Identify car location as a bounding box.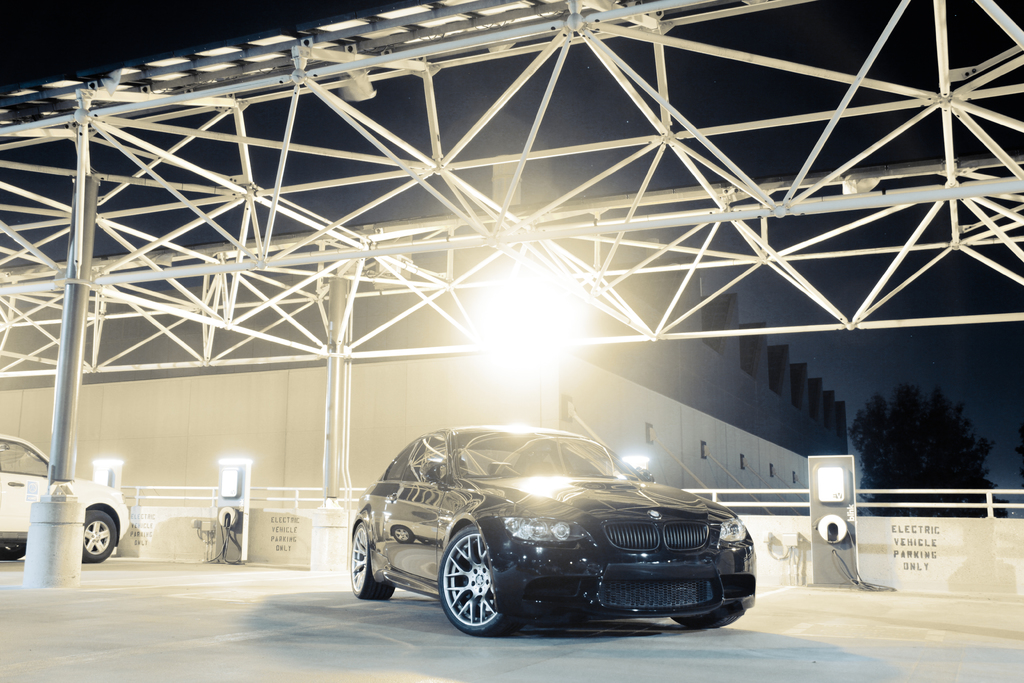
box(0, 434, 128, 561).
